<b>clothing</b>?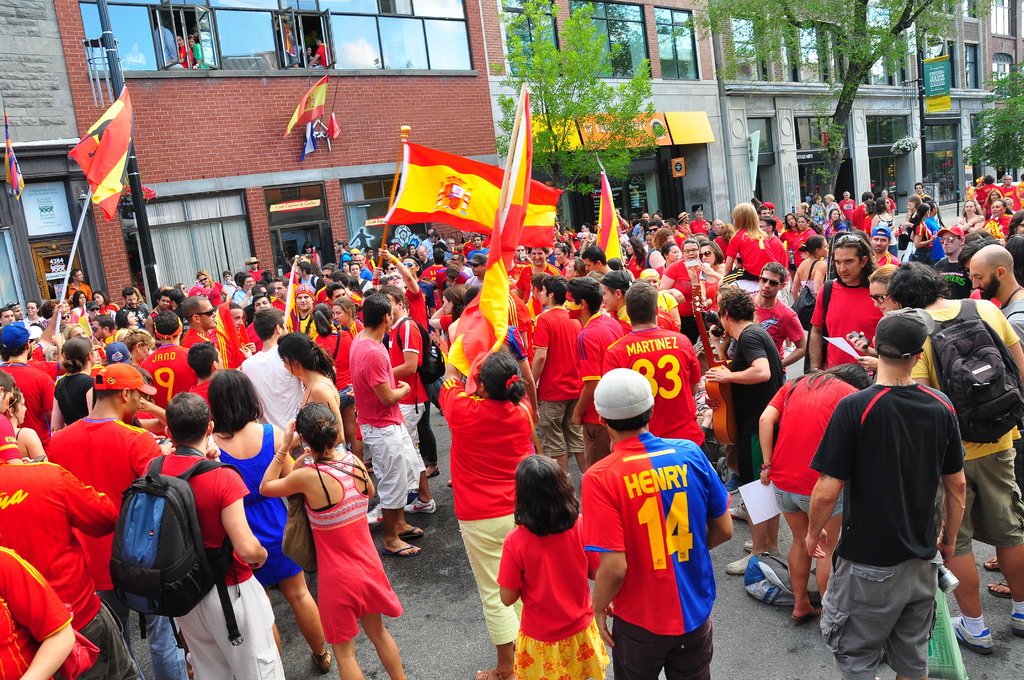
585/428/722/658
